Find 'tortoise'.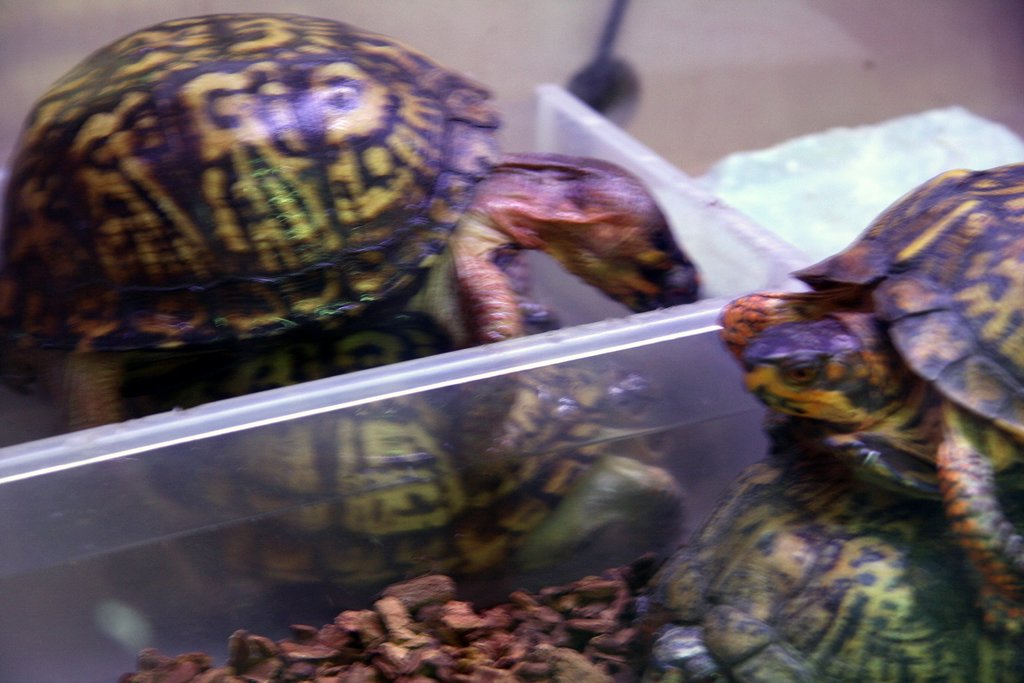
(x1=645, y1=453, x2=1023, y2=682).
